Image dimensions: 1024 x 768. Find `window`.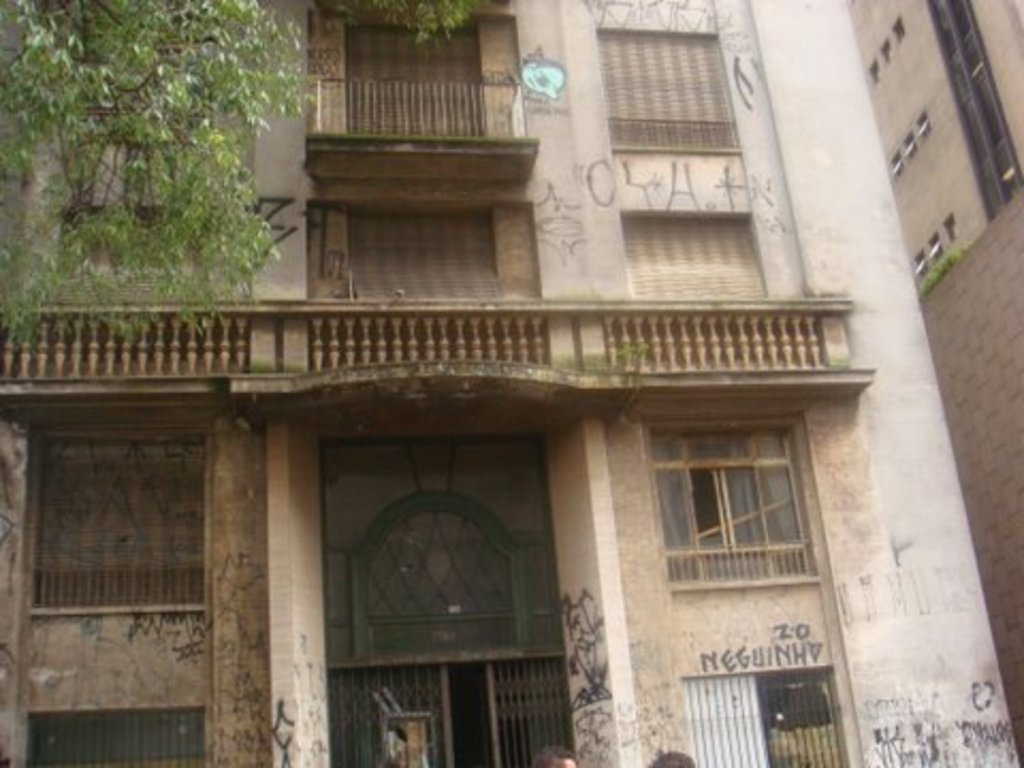
<box>597,21,738,162</box>.
